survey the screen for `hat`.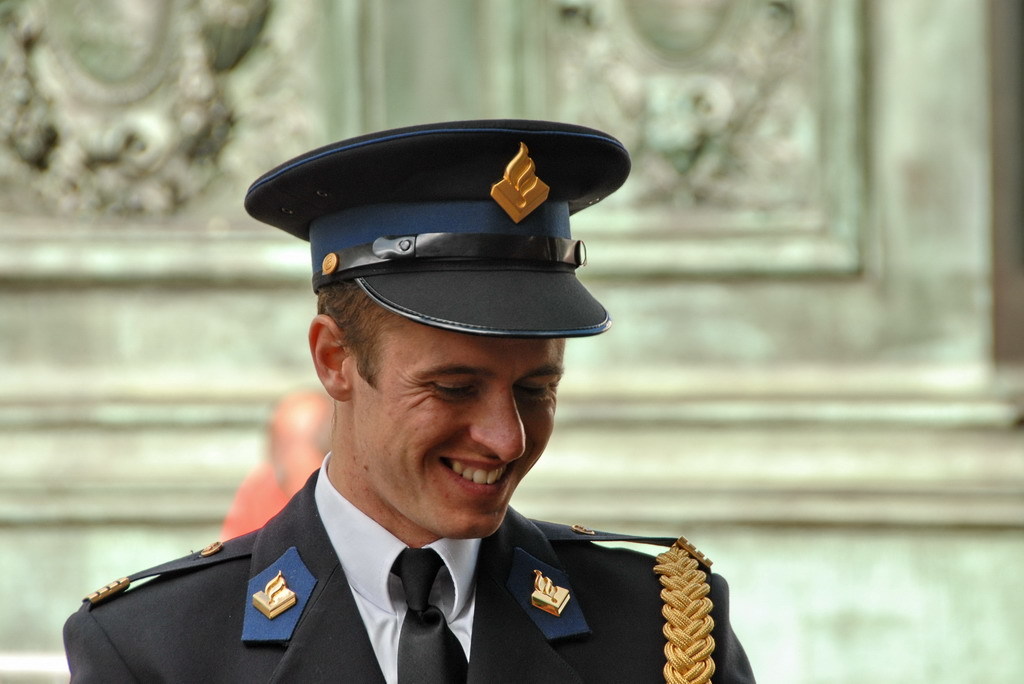
Survey found: [x1=243, y1=115, x2=634, y2=339].
